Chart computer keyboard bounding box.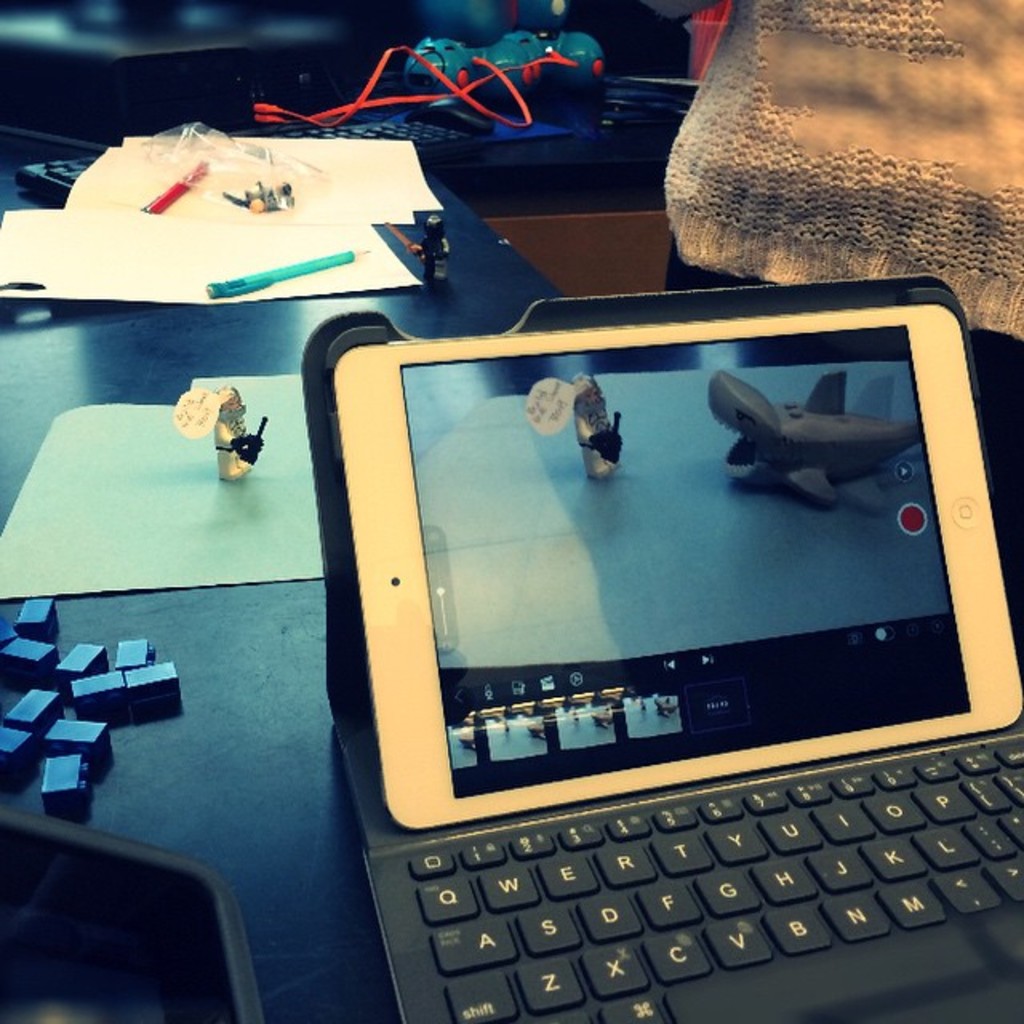
Charted: [360,734,1022,1022].
